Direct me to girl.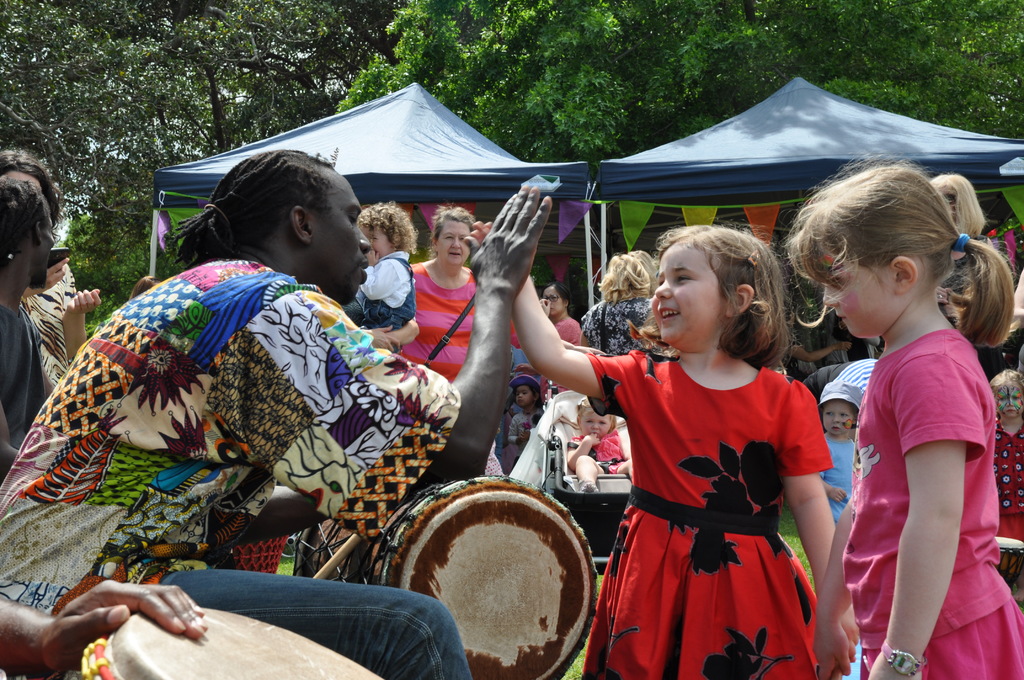
Direction: {"left": 819, "top": 383, "right": 860, "bottom": 523}.
